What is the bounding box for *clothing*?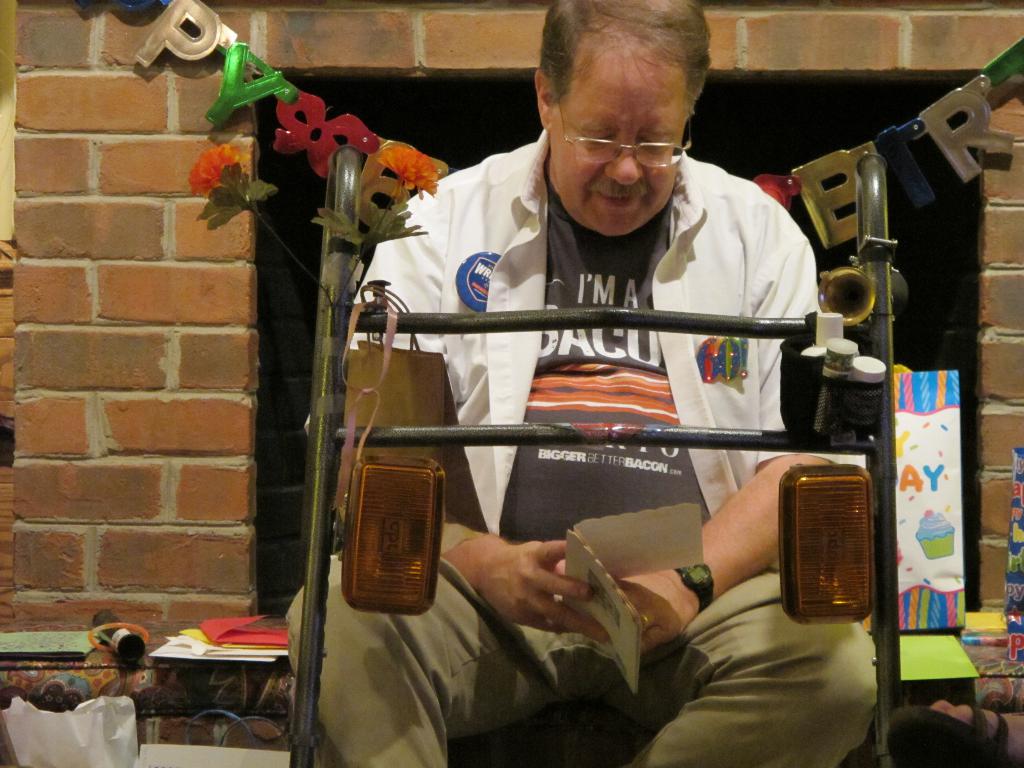
(287, 127, 878, 767).
